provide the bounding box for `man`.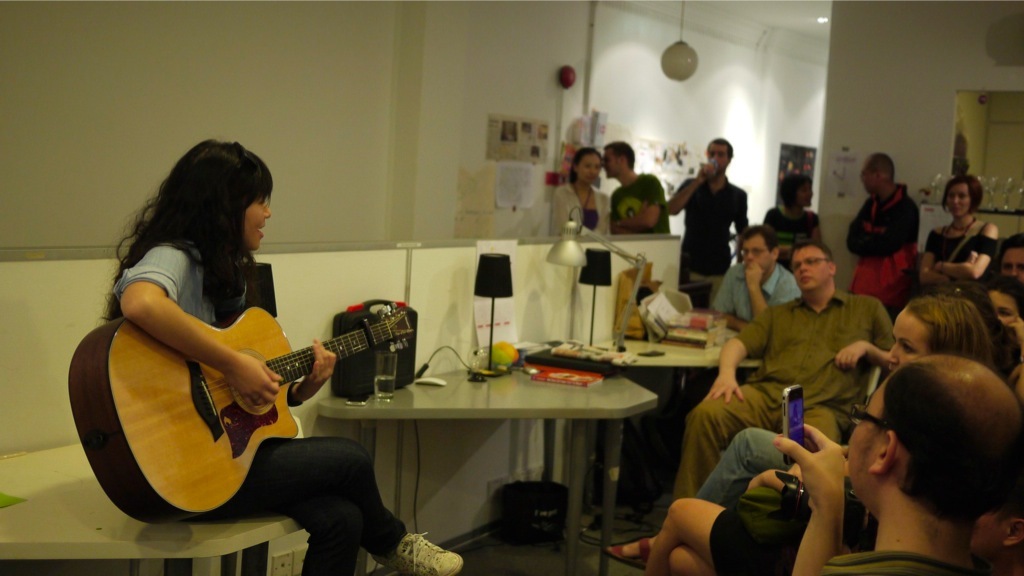
(left=998, top=235, right=1023, bottom=287).
